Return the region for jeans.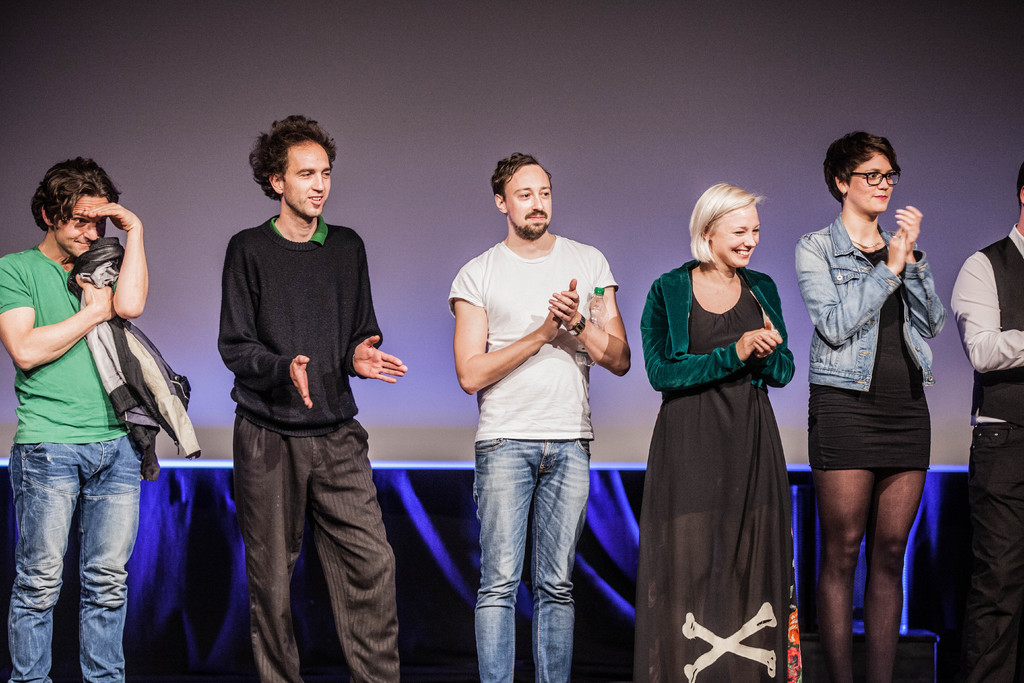
bbox(7, 434, 140, 682).
